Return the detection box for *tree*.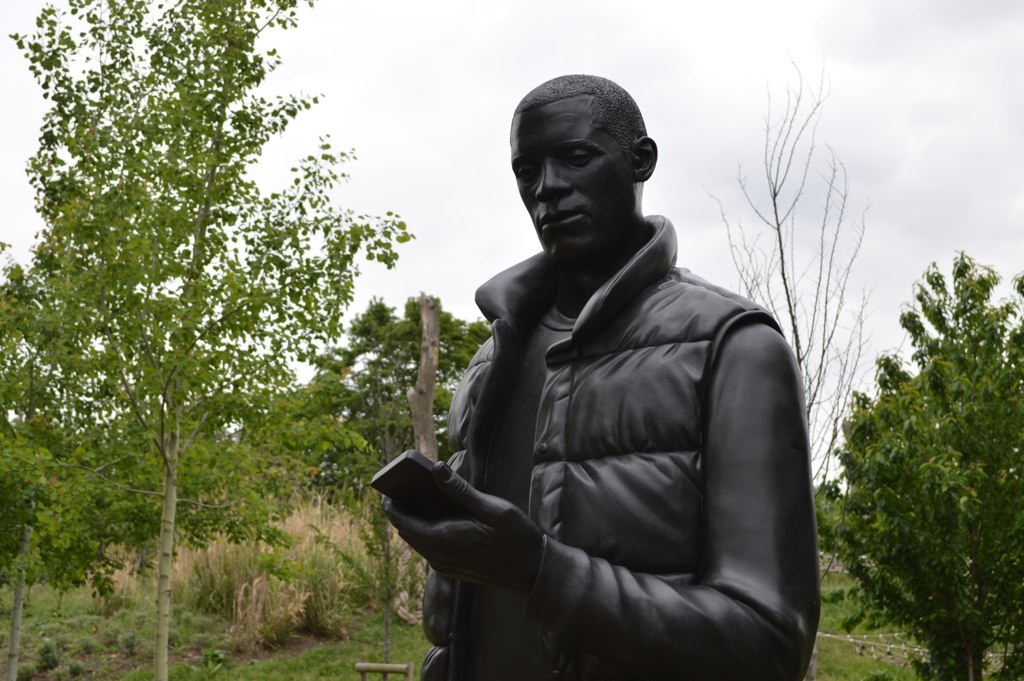
{"x1": 310, "y1": 293, "x2": 491, "y2": 516}.
